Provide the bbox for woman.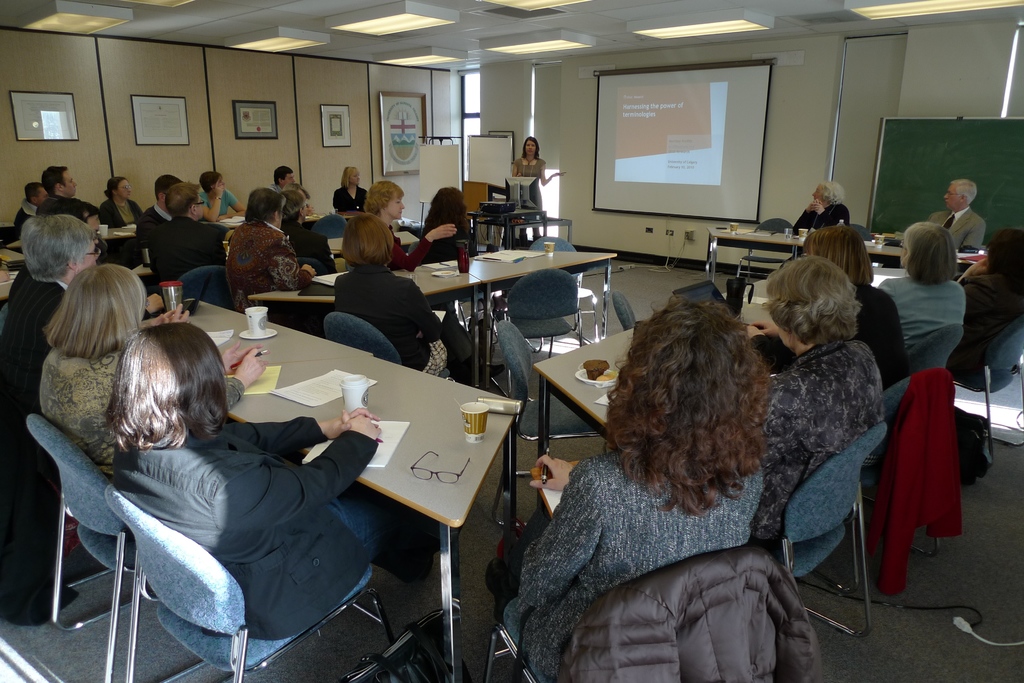
rect(506, 276, 825, 677).
